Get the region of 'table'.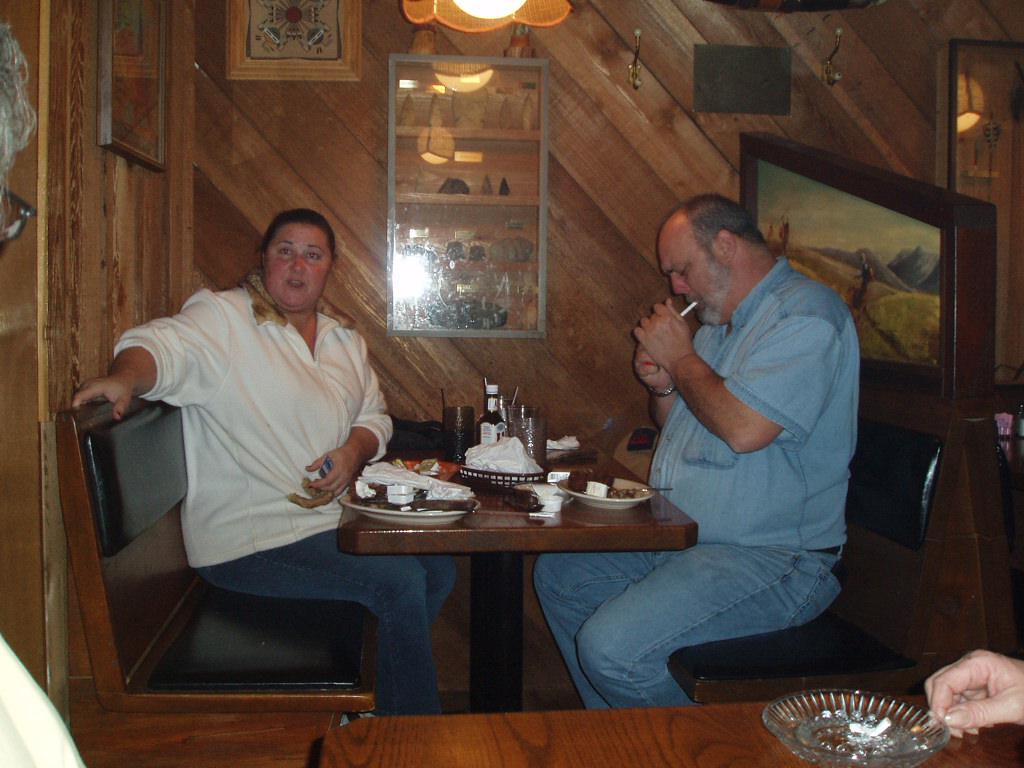
detection(318, 442, 694, 729).
